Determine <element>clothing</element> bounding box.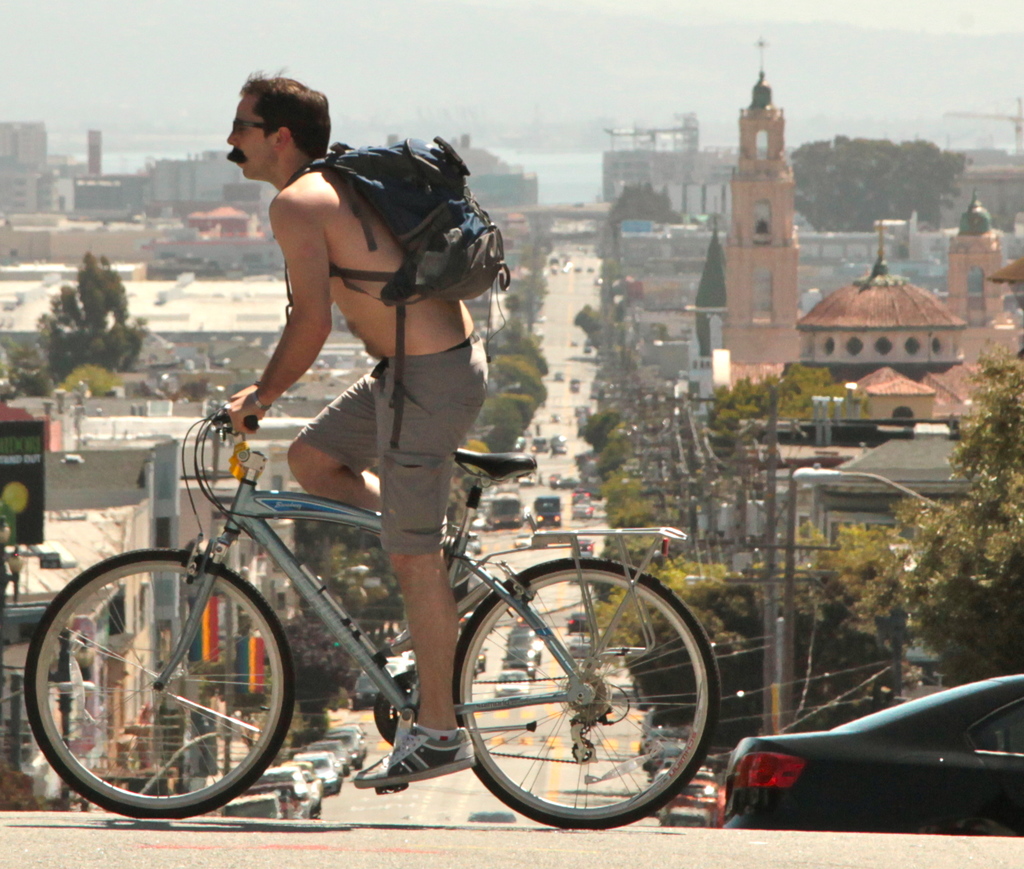
Determined: detection(293, 324, 483, 551).
